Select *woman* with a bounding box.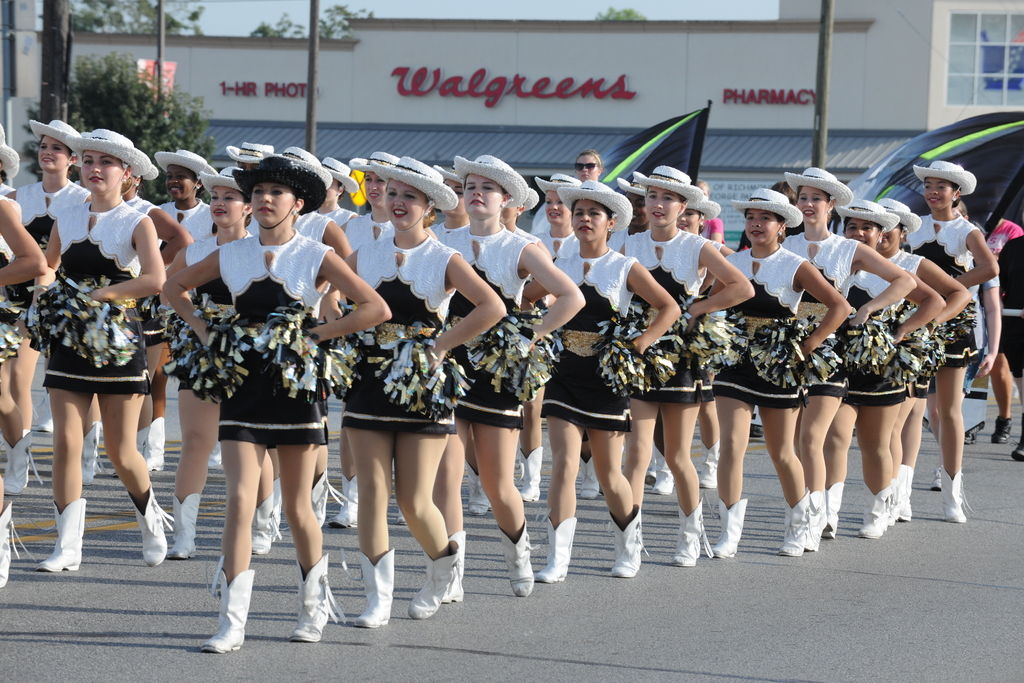
bbox=[425, 156, 582, 611].
